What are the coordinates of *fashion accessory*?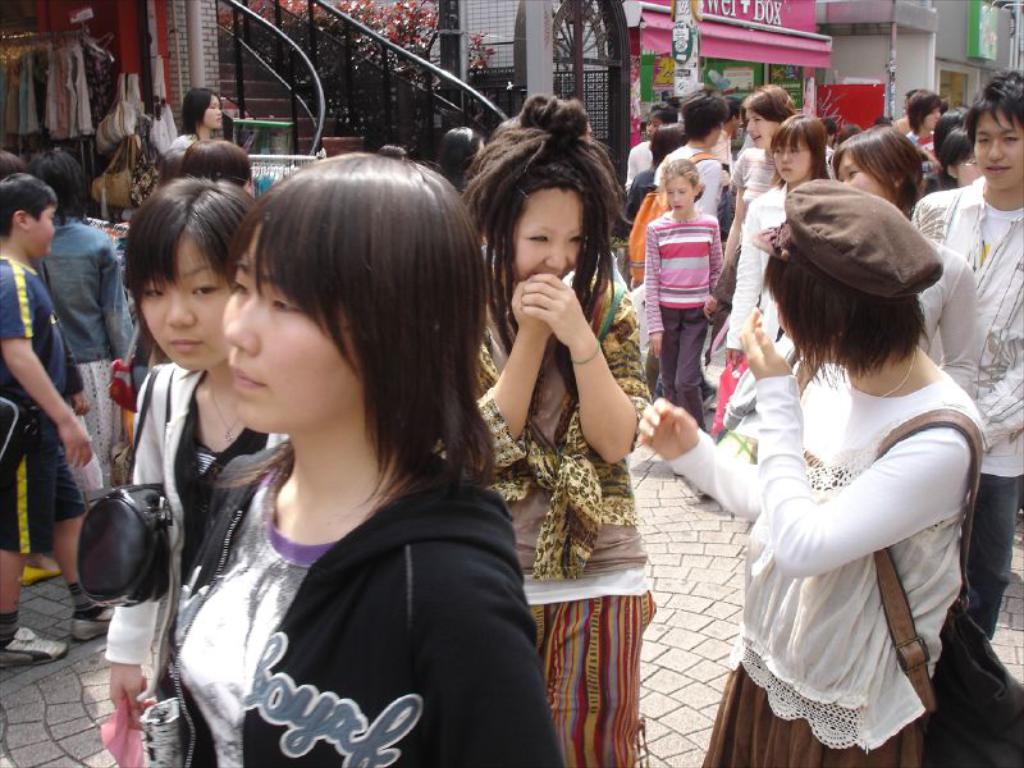
crop(150, 56, 178, 160).
